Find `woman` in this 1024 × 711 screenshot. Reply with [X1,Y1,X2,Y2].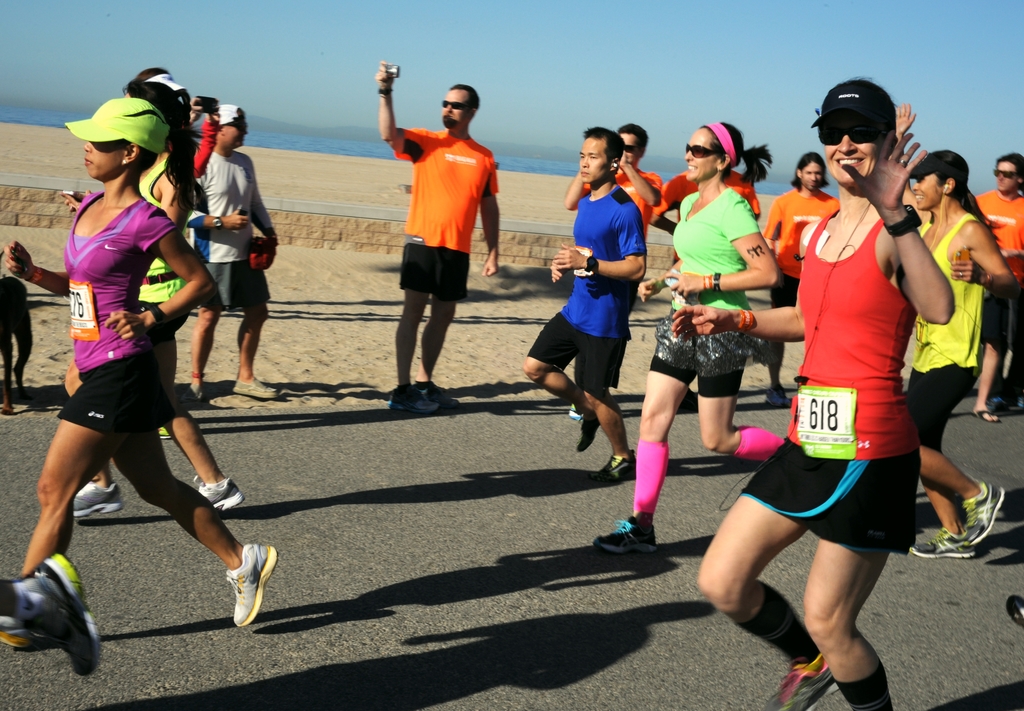
[902,148,1010,560].
